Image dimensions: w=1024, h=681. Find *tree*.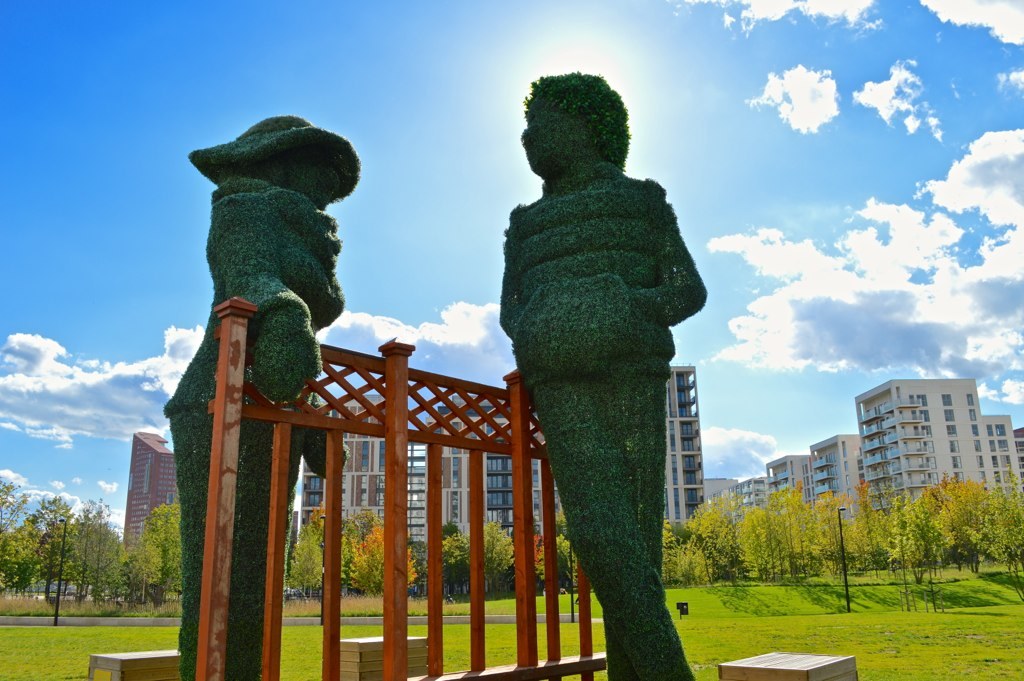
814, 493, 852, 579.
